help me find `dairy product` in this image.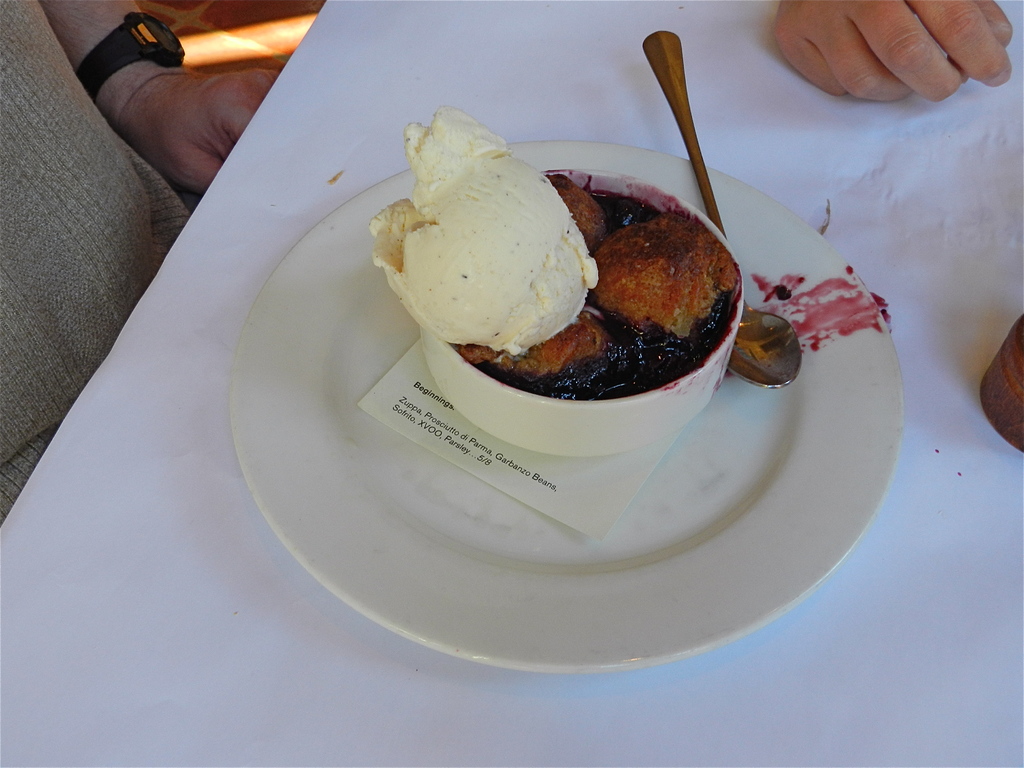
Found it: <region>381, 112, 731, 392</region>.
